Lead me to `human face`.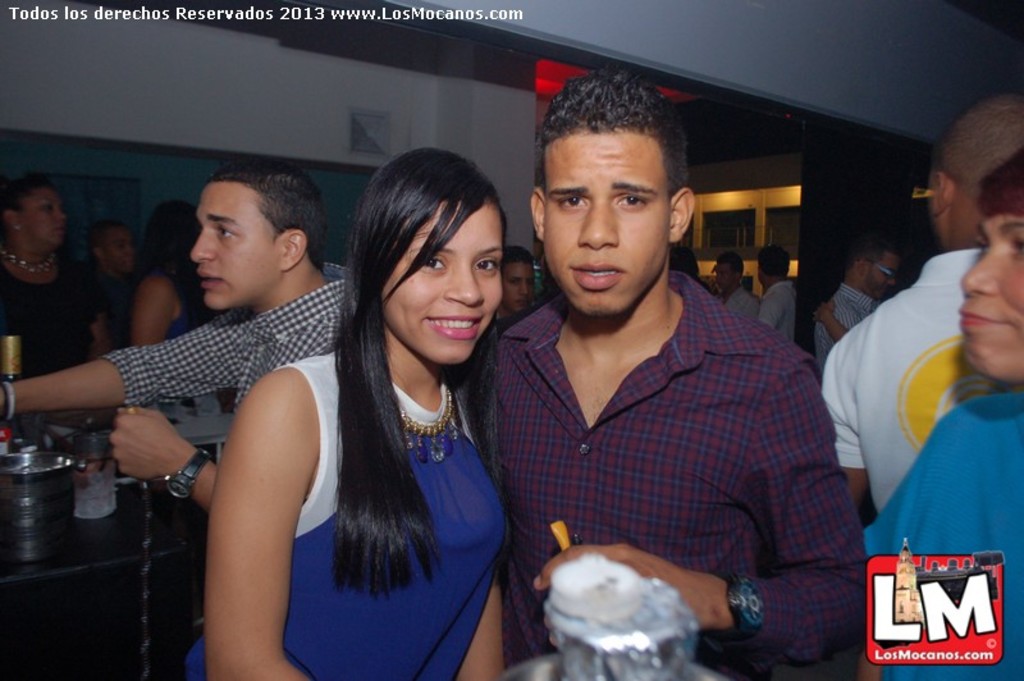
Lead to {"x1": 718, "y1": 266, "x2": 736, "y2": 292}.
